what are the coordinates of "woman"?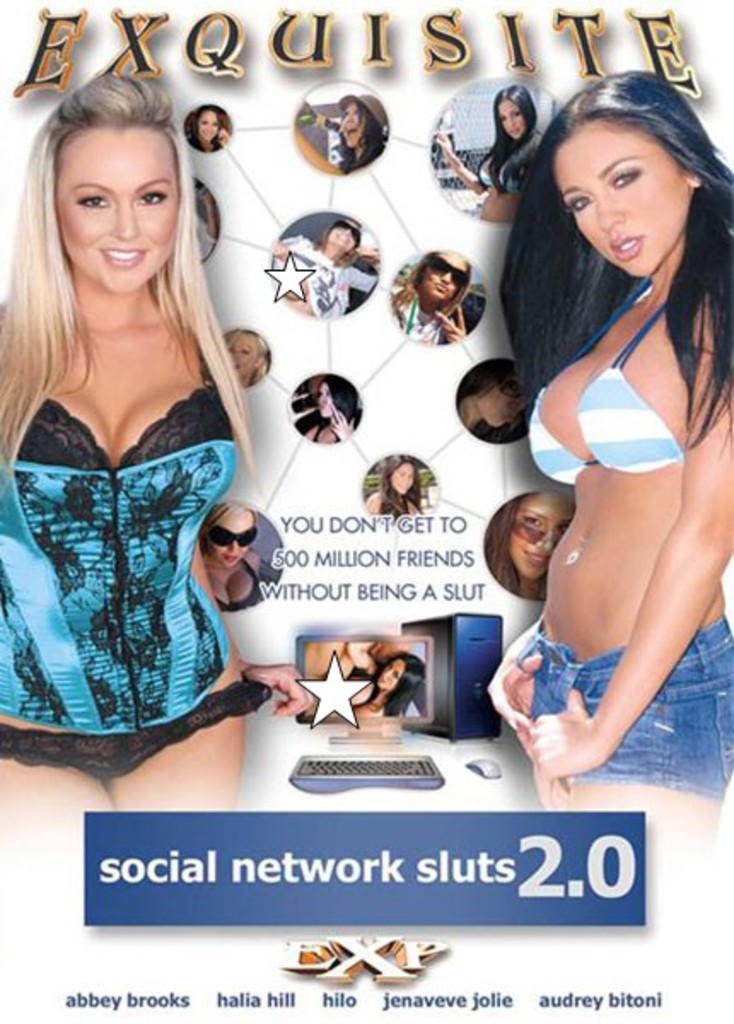
bbox(181, 102, 232, 155).
